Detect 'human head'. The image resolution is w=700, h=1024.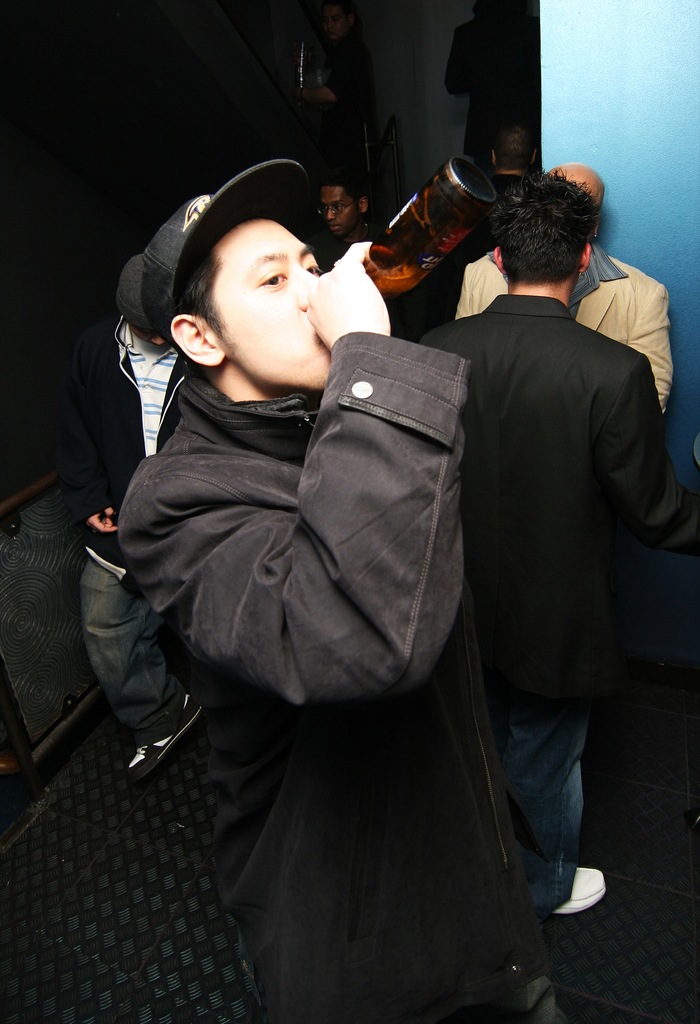
<box>490,170,598,310</box>.
